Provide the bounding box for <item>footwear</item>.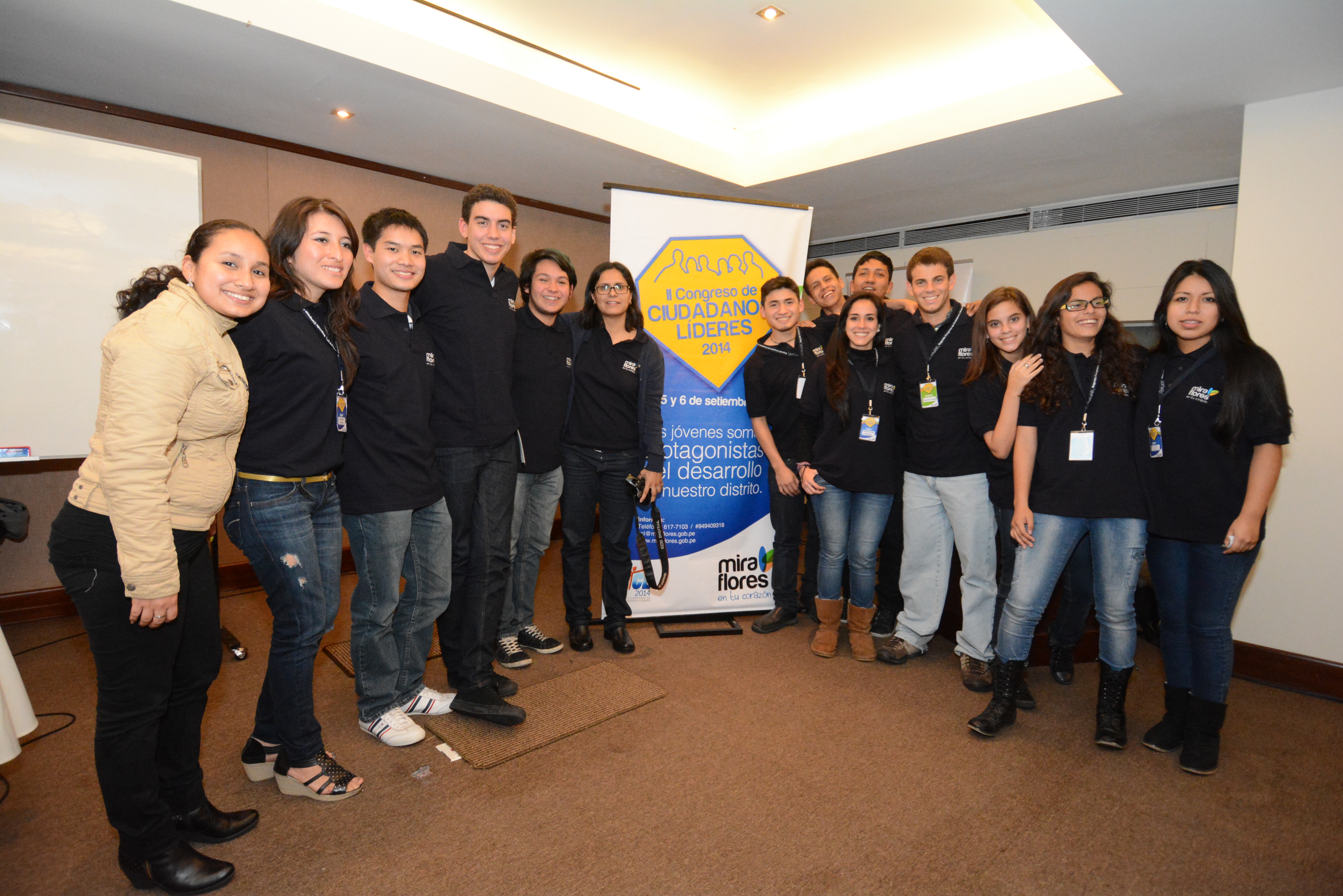
BBox(241, 177, 252, 197).
